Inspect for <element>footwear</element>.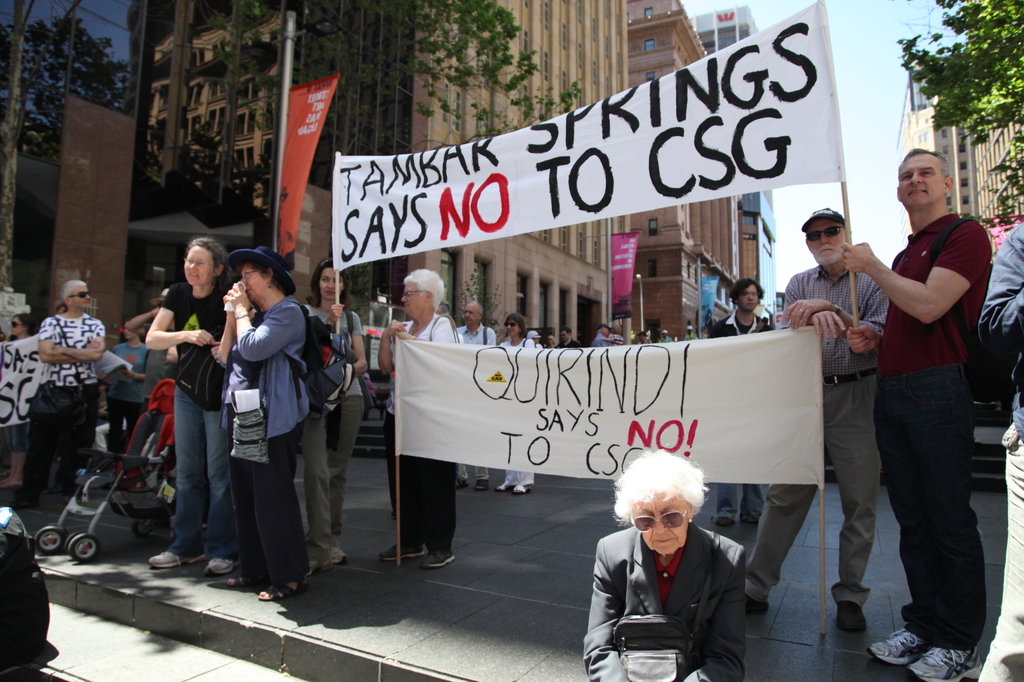
Inspection: (x1=834, y1=598, x2=865, y2=634).
